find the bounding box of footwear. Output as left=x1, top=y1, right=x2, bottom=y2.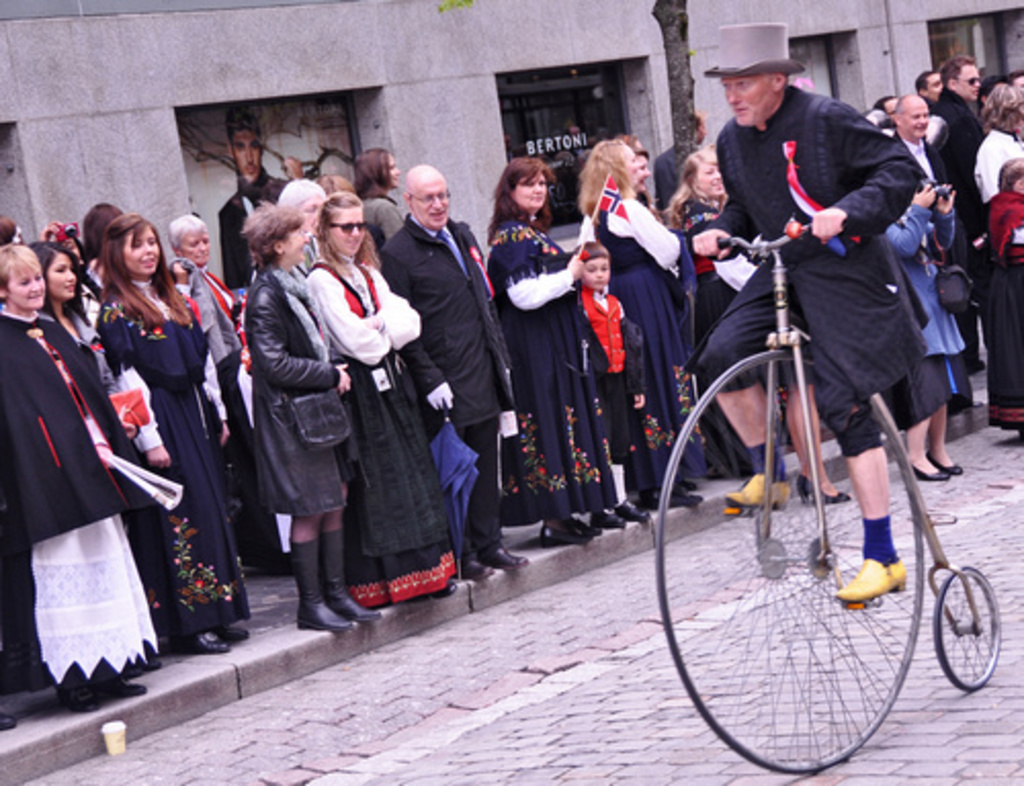
left=0, top=710, right=16, bottom=729.
